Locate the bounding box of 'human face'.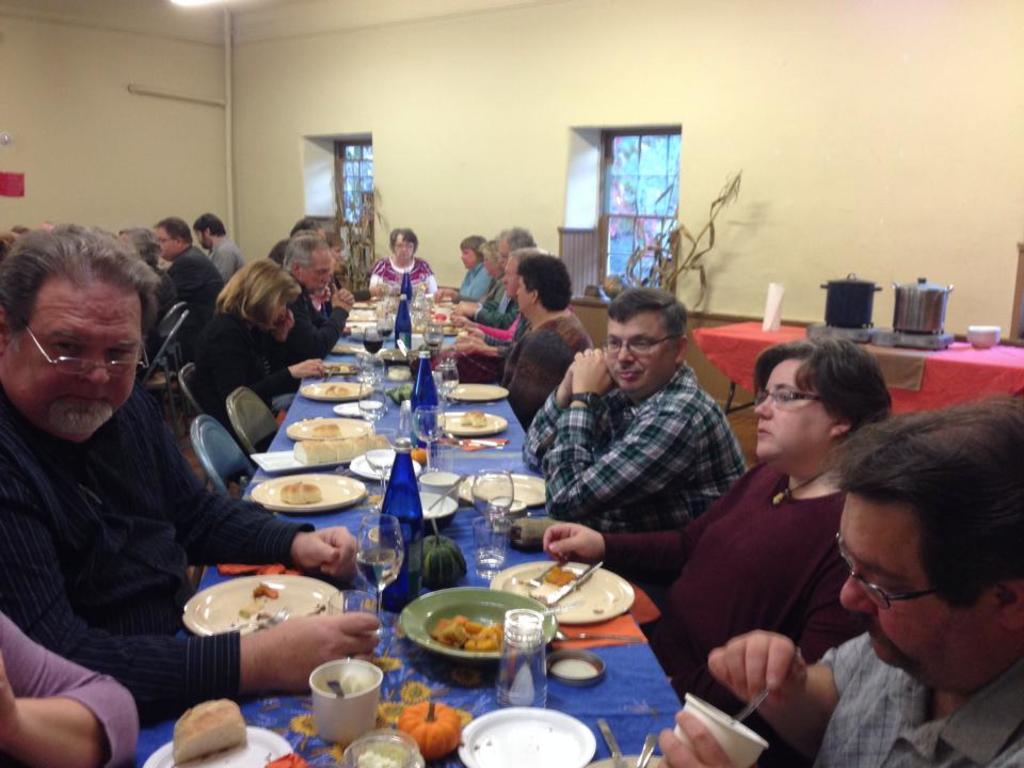
Bounding box: BBox(835, 497, 1001, 675).
